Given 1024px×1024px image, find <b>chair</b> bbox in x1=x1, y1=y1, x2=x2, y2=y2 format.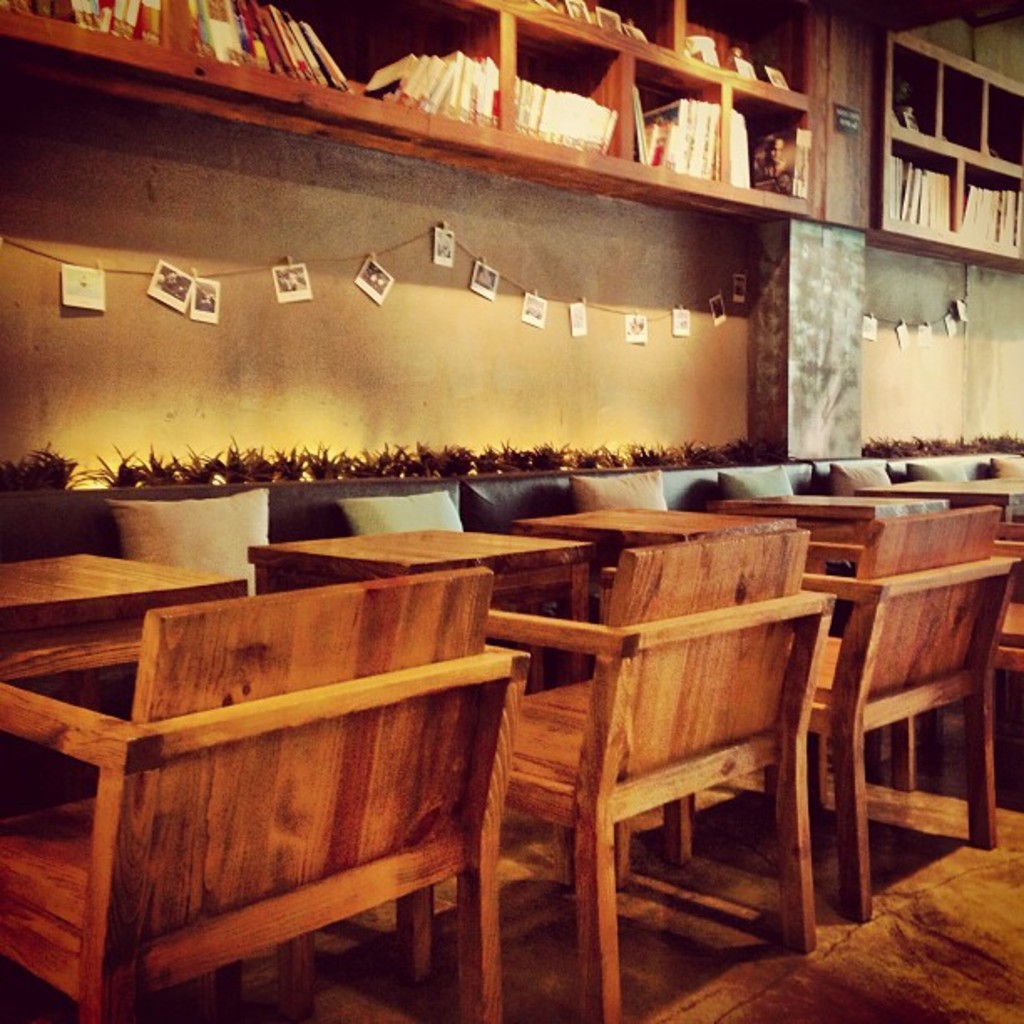
x1=2, y1=569, x2=509, y2=1021.
